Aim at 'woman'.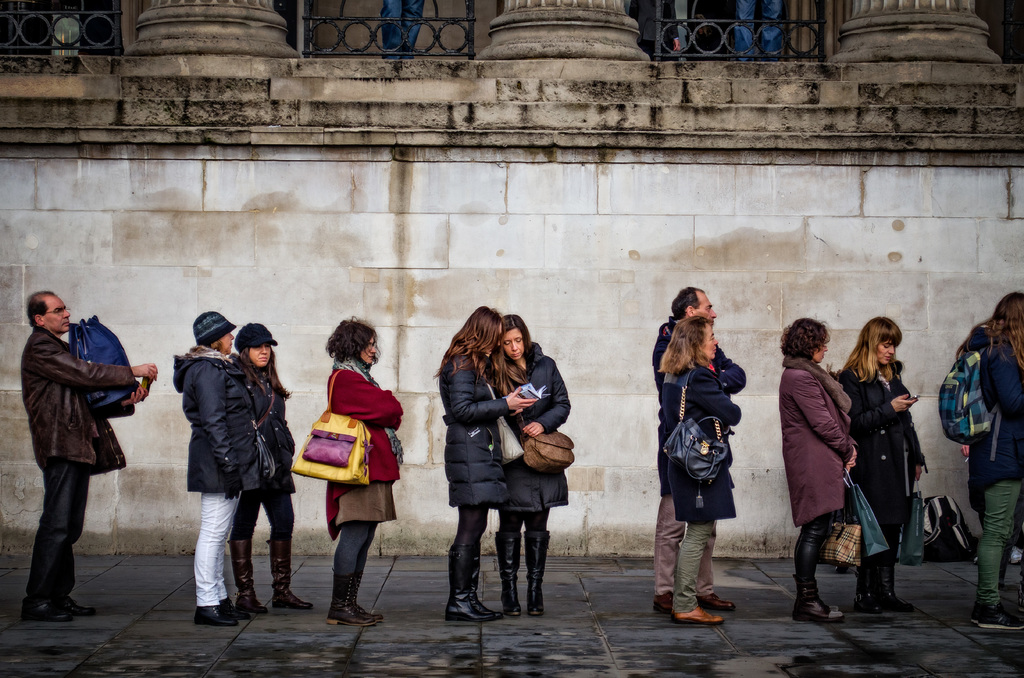
Aimed at 829, 316, 932, 611.
